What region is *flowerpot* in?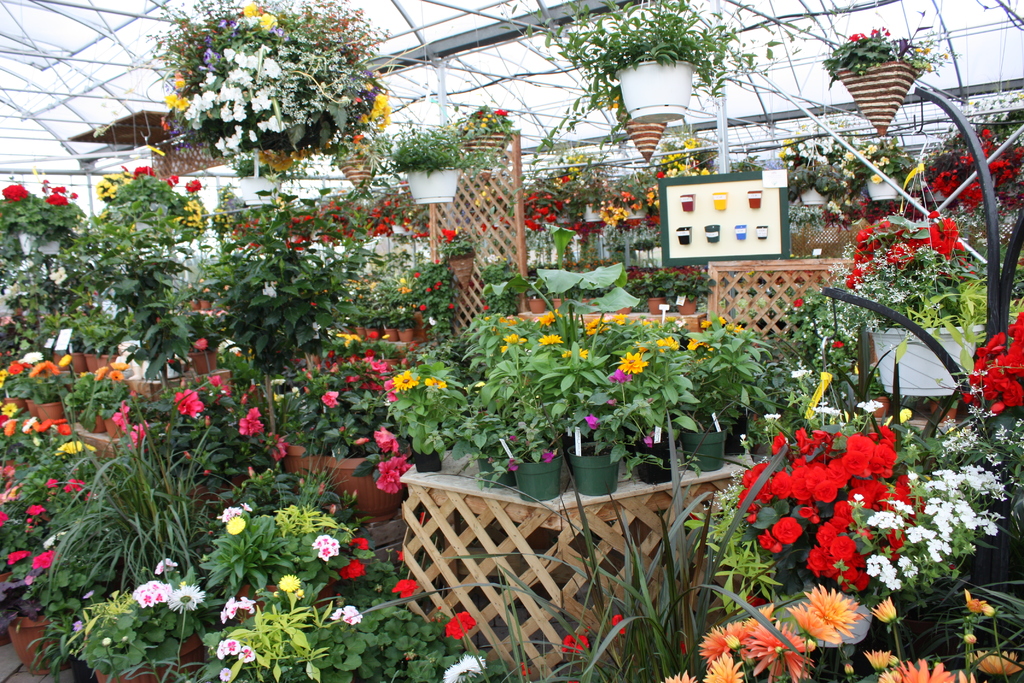
{"x1": 286, "y1": 232, "x2": 300, "y2": 247}.
